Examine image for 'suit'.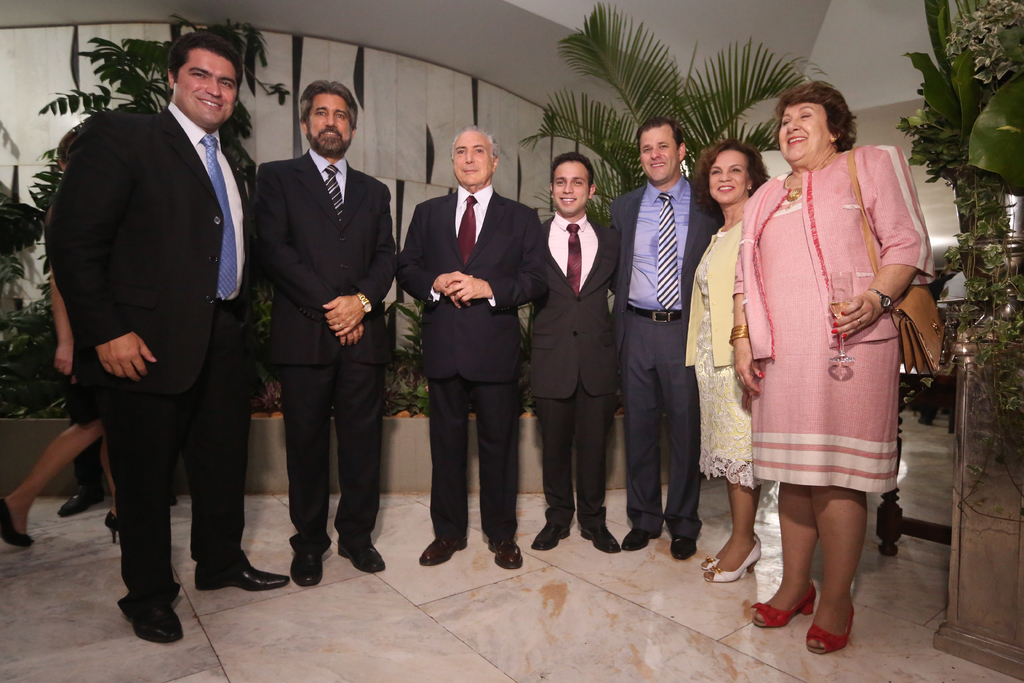
Examination result: <box>401,179,554,541</box>.
